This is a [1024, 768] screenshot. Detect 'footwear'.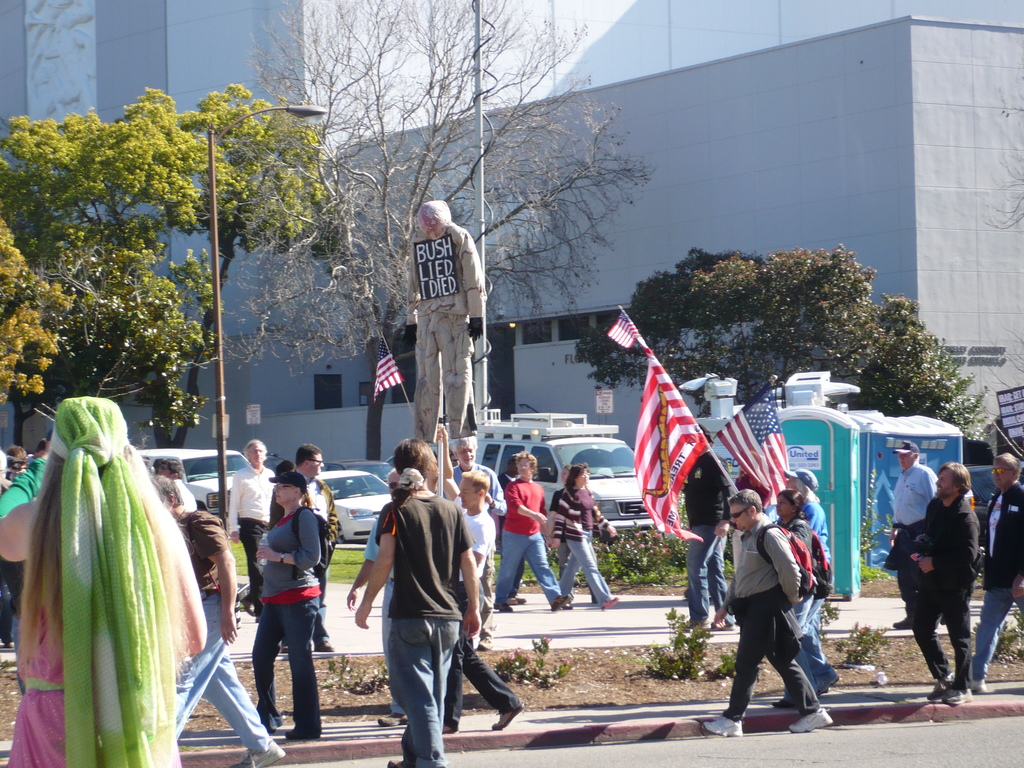
[511, 594, 527, 604].
